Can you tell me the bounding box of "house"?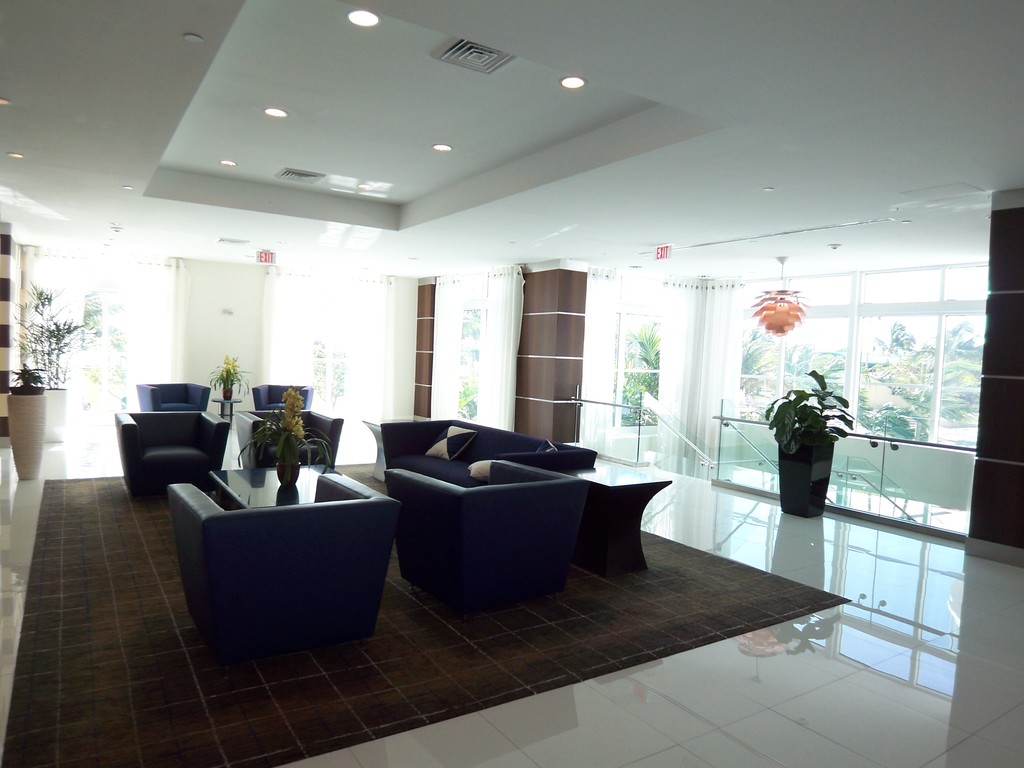
{"left": 0, "top": 0, "right": 1023, "bottom": 767}.
